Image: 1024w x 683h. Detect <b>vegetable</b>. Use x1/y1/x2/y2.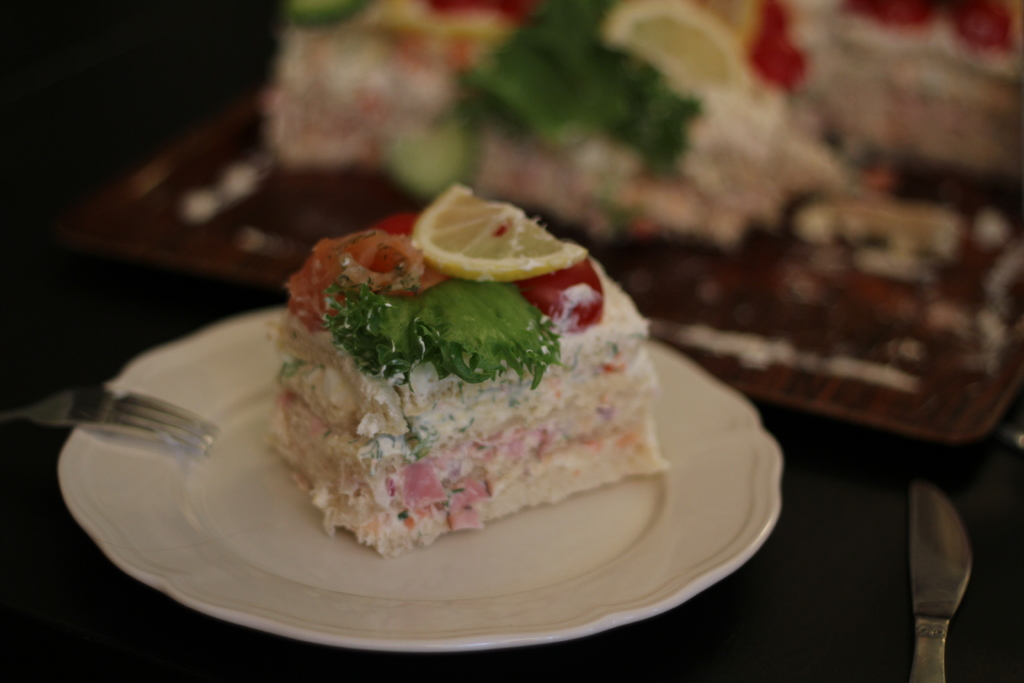
603/0/767/97.
